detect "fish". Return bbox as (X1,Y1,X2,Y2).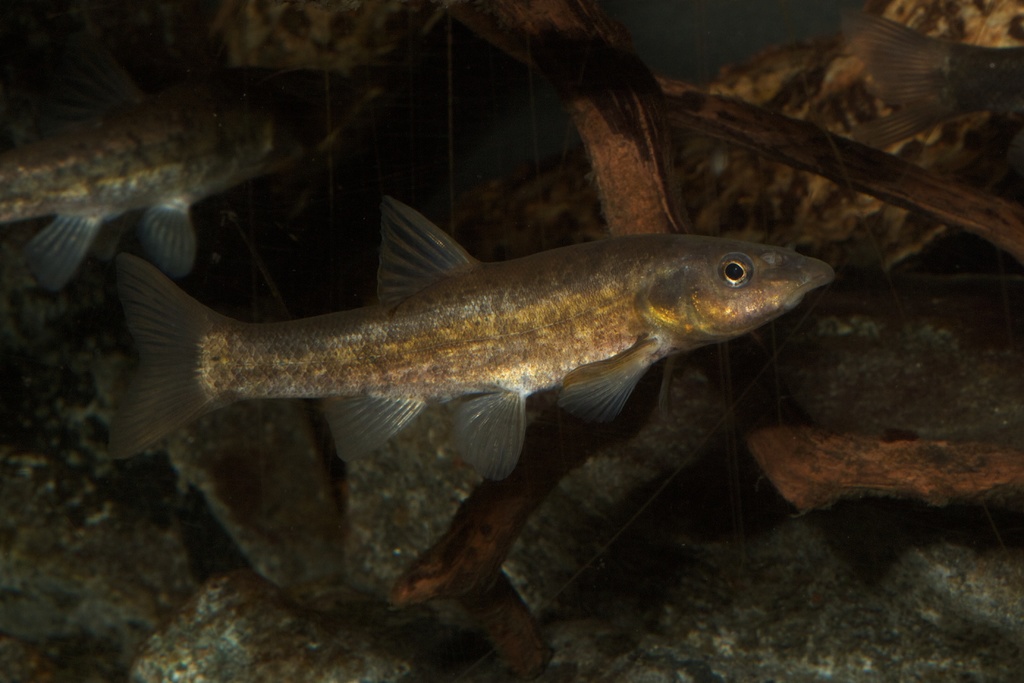
(118,213,796,492).
